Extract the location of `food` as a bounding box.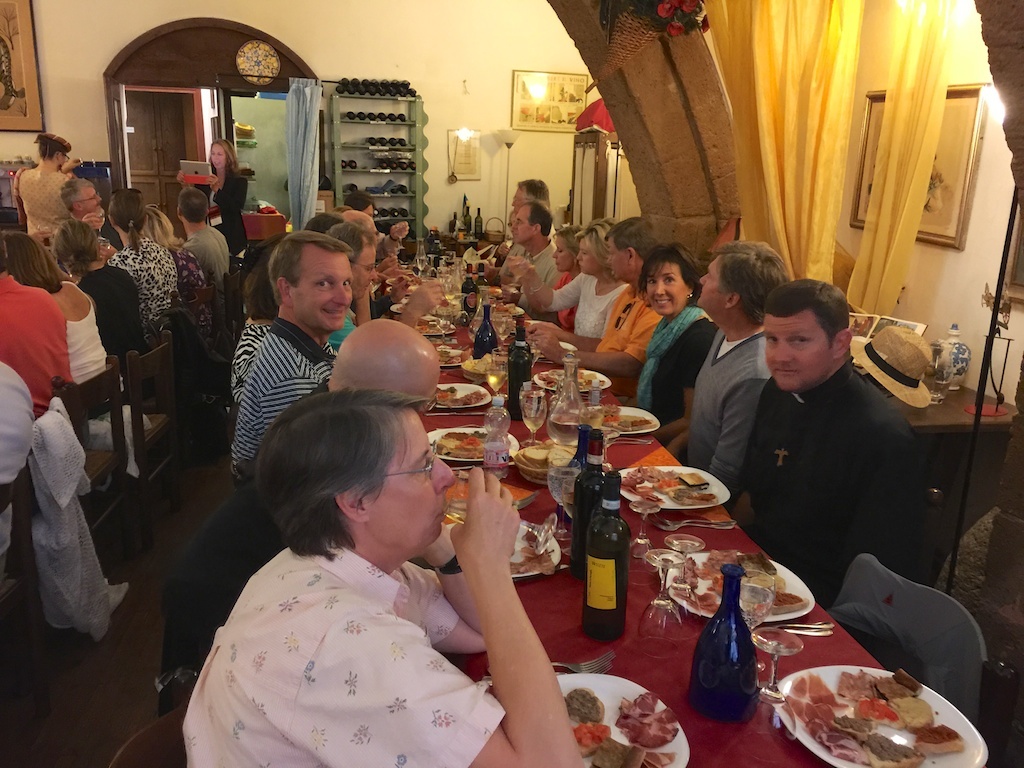
region(412, 317, 458, 336).
